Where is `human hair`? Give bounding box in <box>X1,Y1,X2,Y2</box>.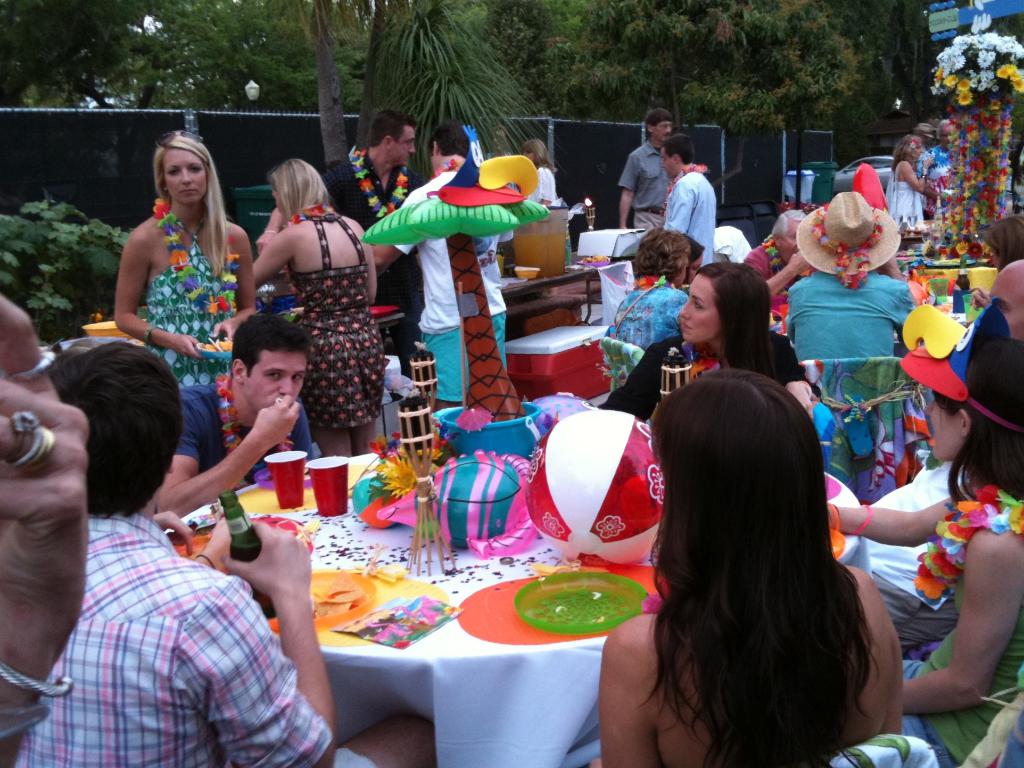
<box>935,119,953,139</box>.
